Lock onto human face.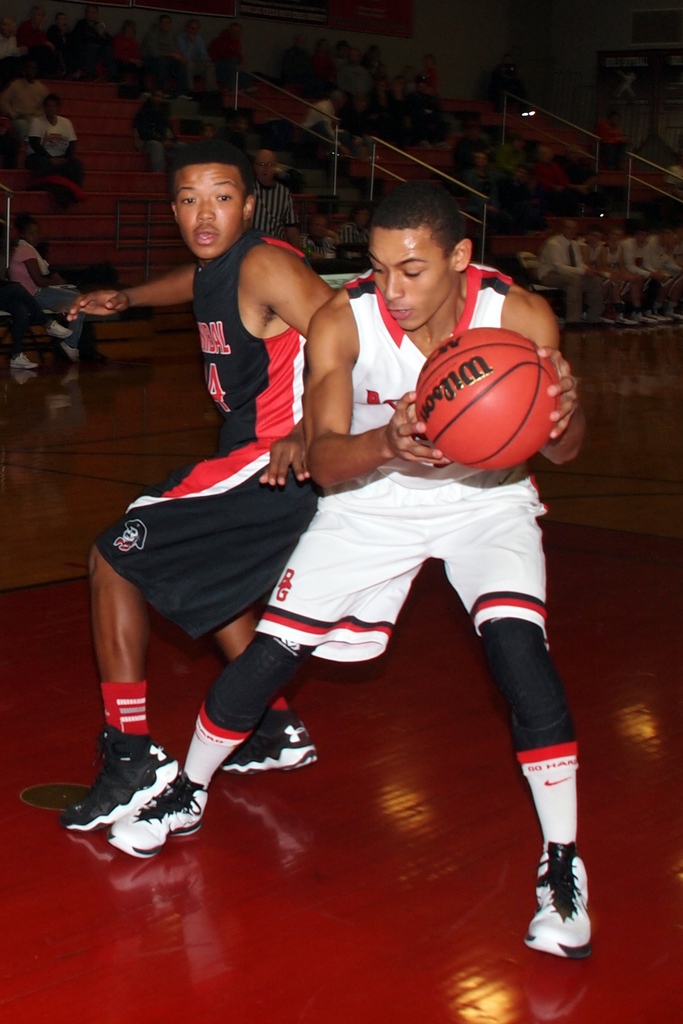
Locked: region(255, 158, 276, 186).
